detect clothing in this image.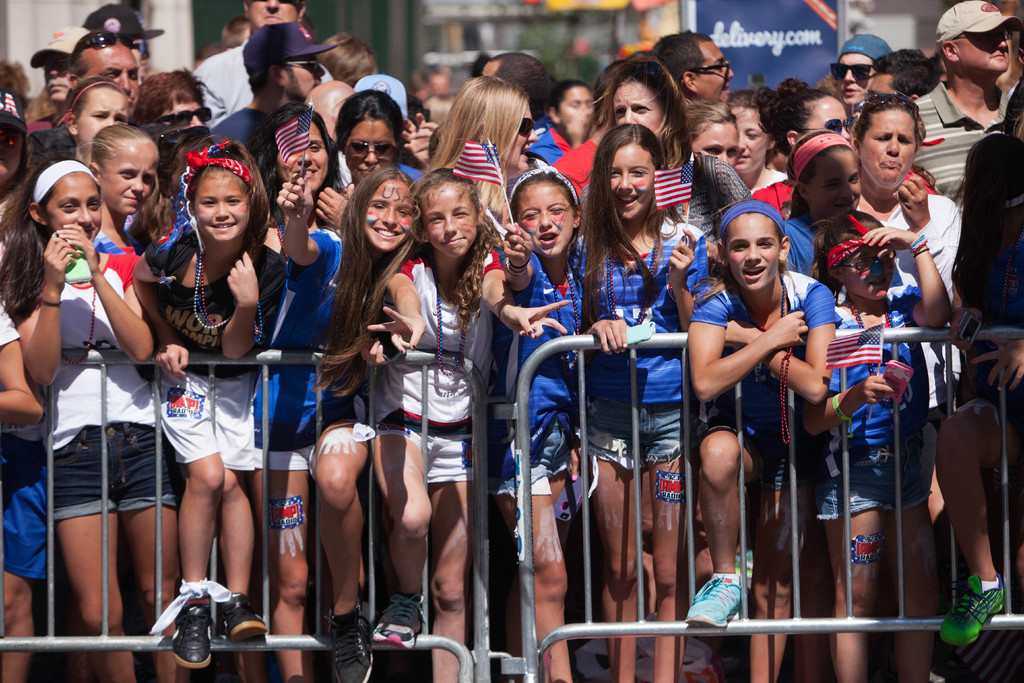
Detection: box(686, 268, 845, 472).
